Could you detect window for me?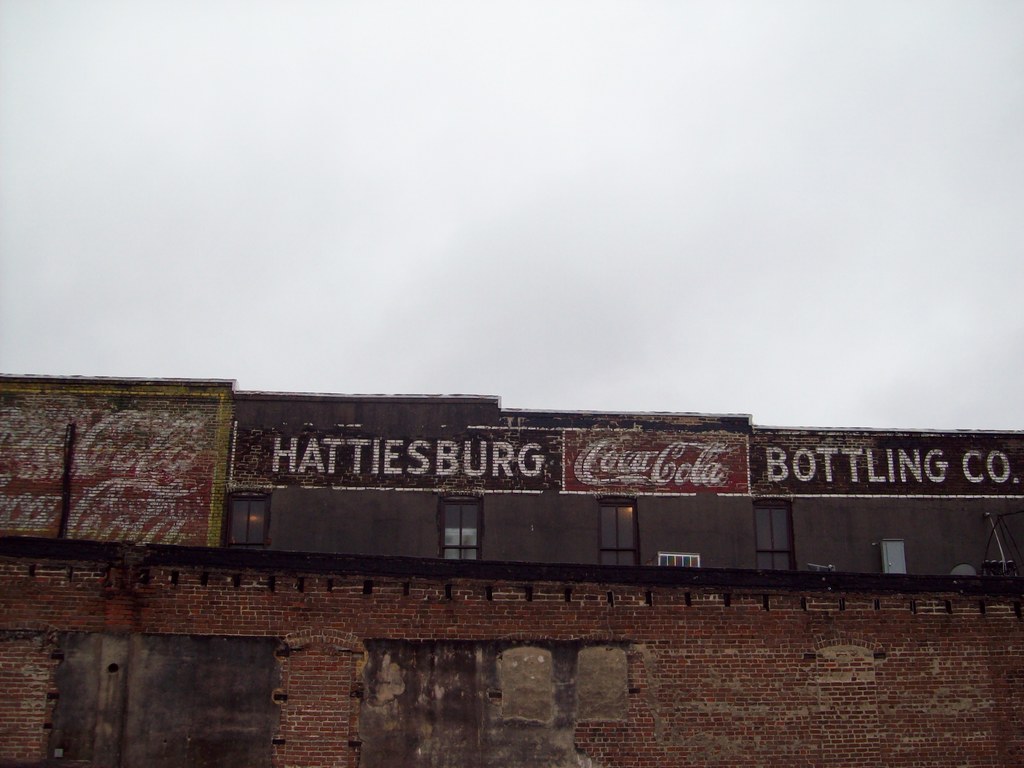
Detection result: rect(748, 497, 793, 570).
